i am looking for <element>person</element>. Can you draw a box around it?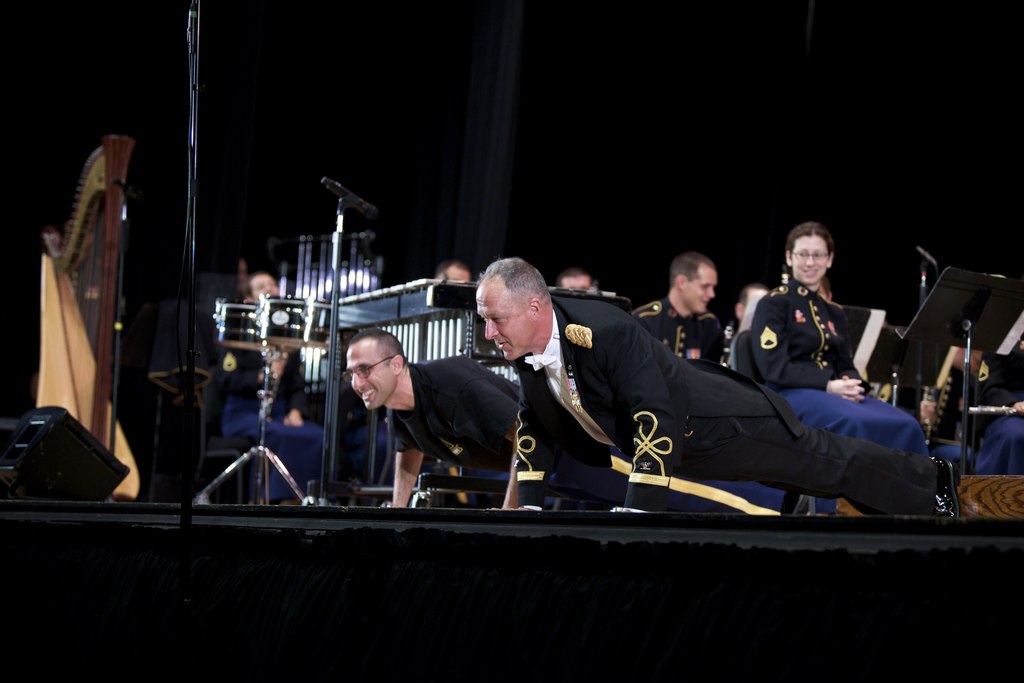
Sure, the bounding box is {"left": 339, "top": 332, "right": 518, "bottom": 503}.
